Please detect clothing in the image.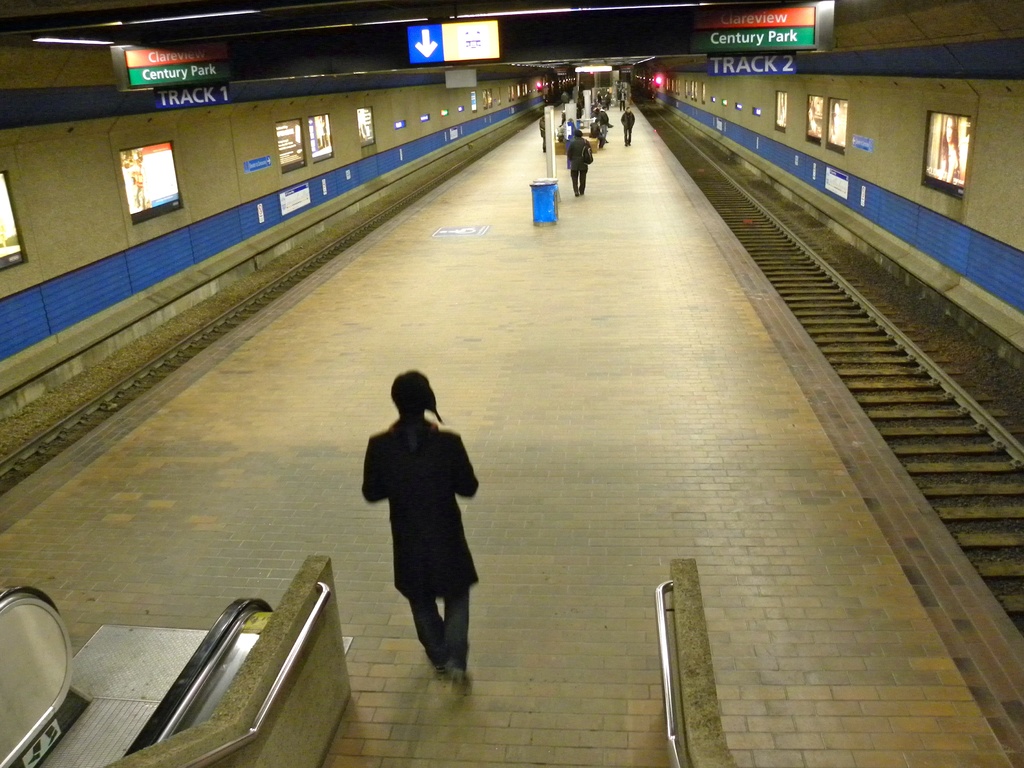
locate(591, 119, 608, 149).
